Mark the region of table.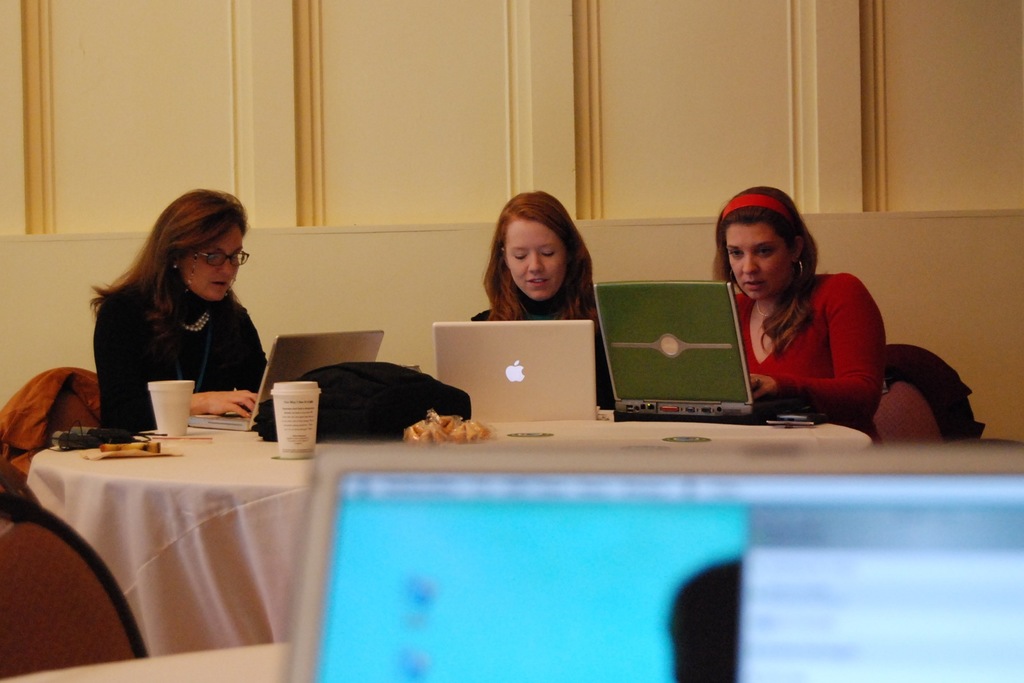
Region: [236, 442, 904, 682].
